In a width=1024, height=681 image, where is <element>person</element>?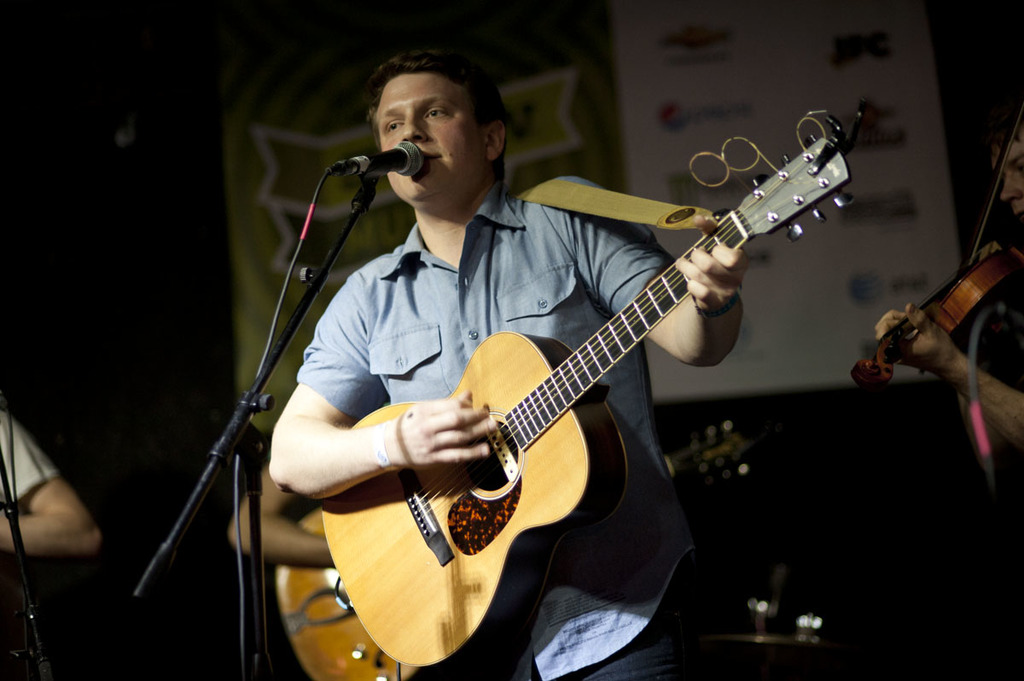
crop(266, 49, 747, 680).
